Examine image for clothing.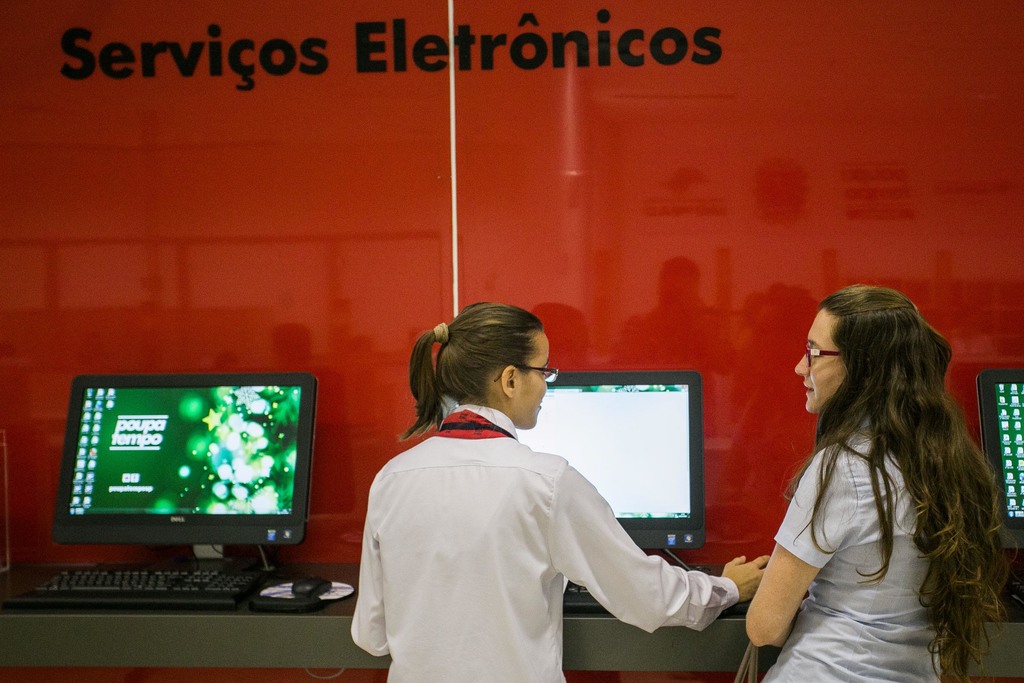
Examination result: 759 415 941 682.
